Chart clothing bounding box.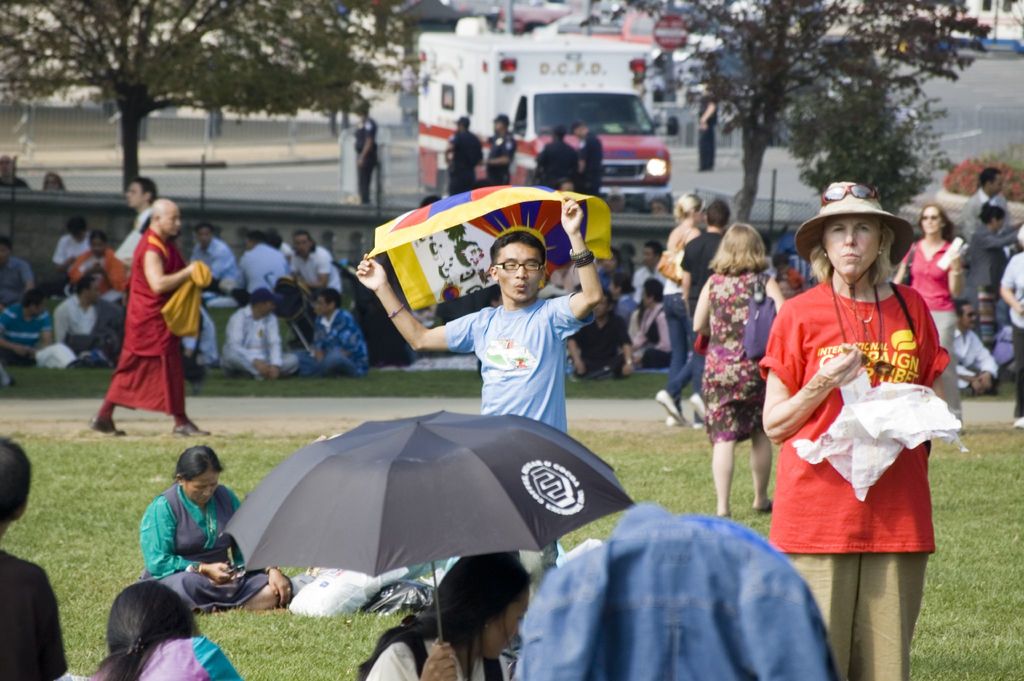
Charted: region(970, 217, 1017, 313).
